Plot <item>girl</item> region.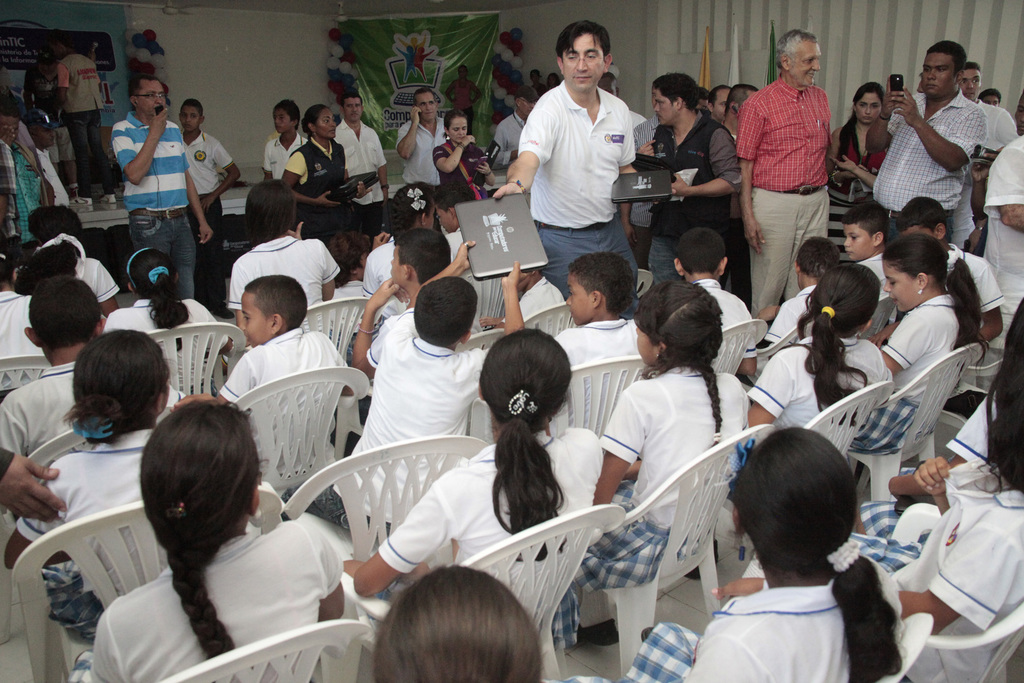
Plotted at bbox=[342, 325, 603, 649].
